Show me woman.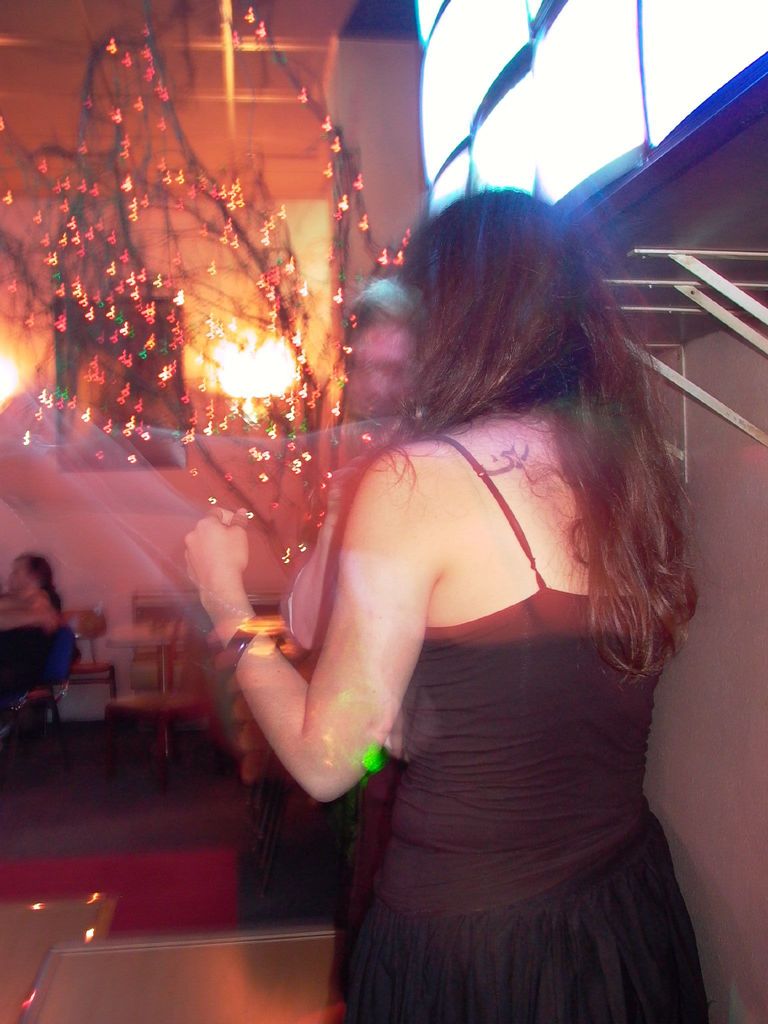
woman is here: <box>204,185,727,1005</box>.
